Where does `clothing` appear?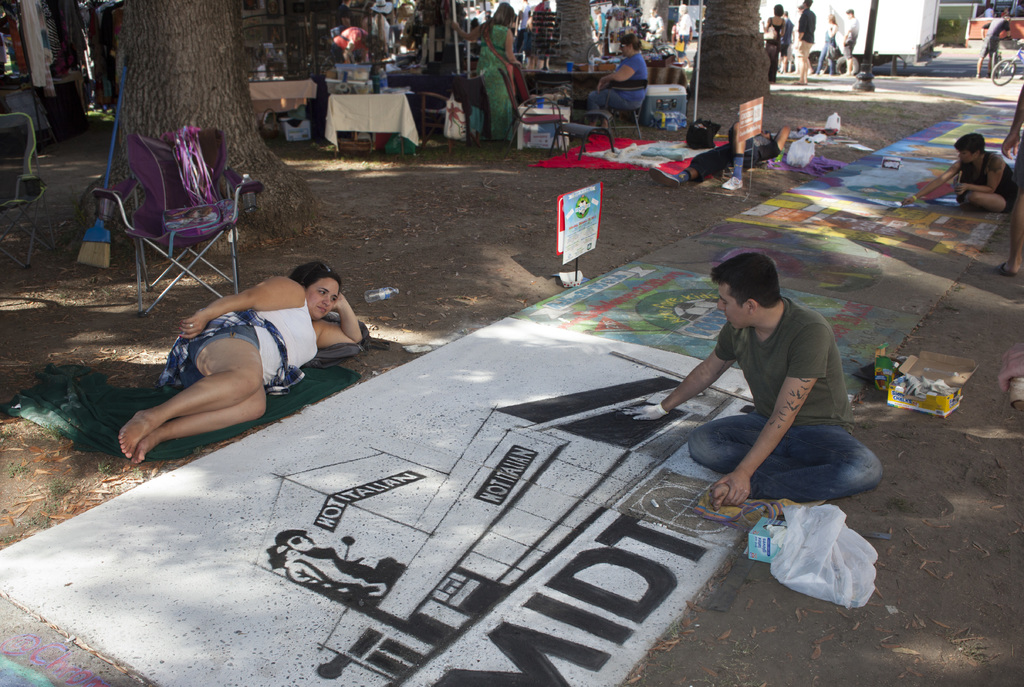
Appears at crop(588, 53, 647, 117).
